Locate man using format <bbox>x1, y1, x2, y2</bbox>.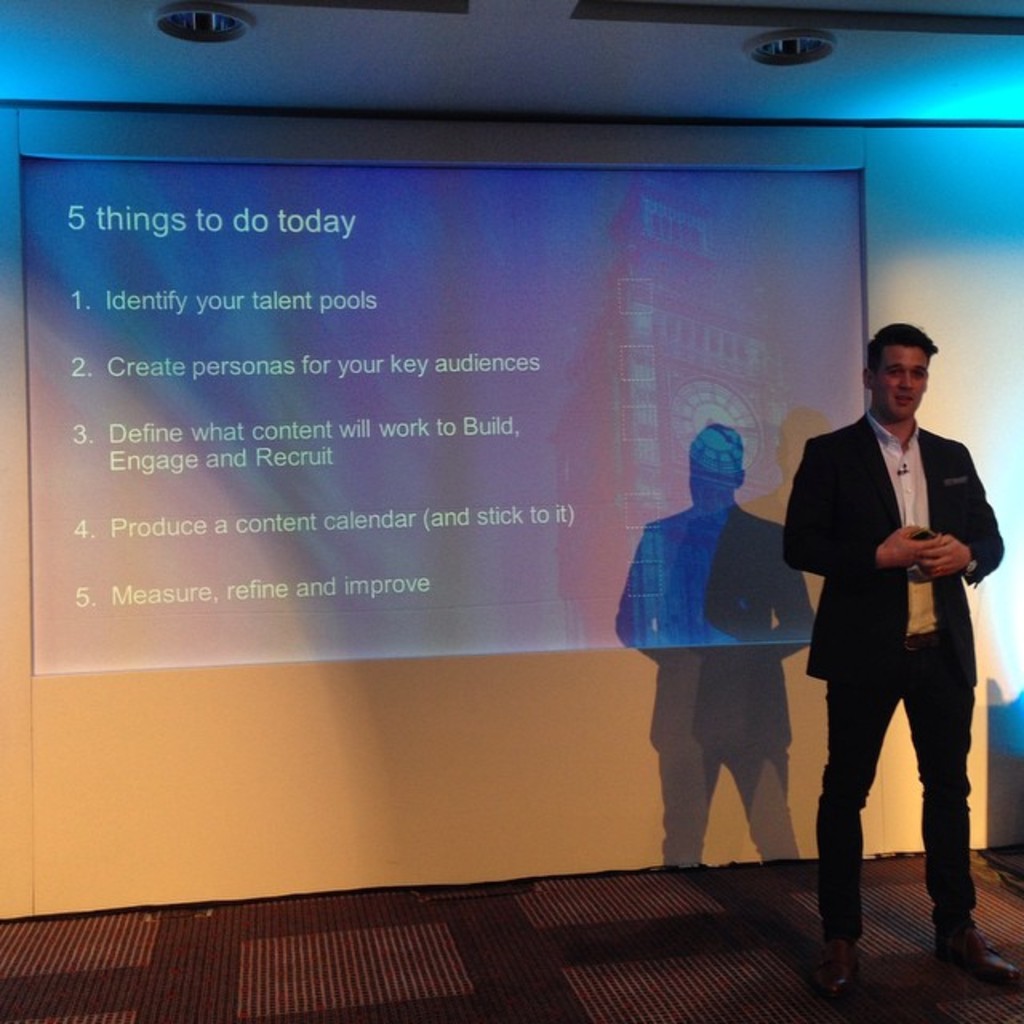
<bbox>789, 304, 1010, 962</bbox>.
